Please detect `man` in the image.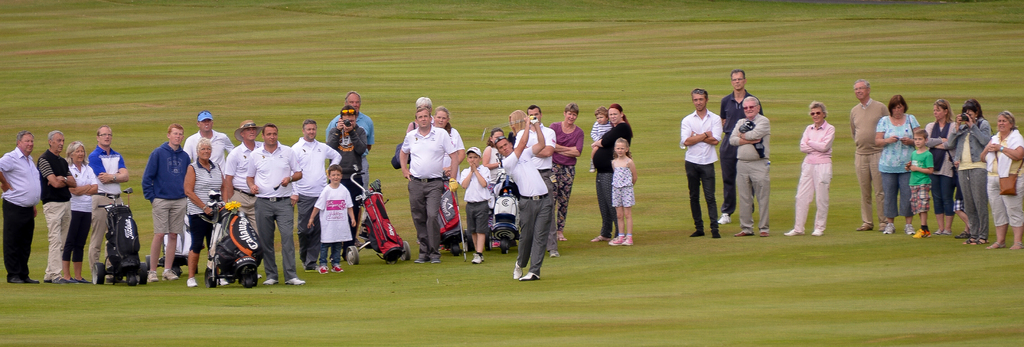
left=289, top=116, right=337, bottom=265.
